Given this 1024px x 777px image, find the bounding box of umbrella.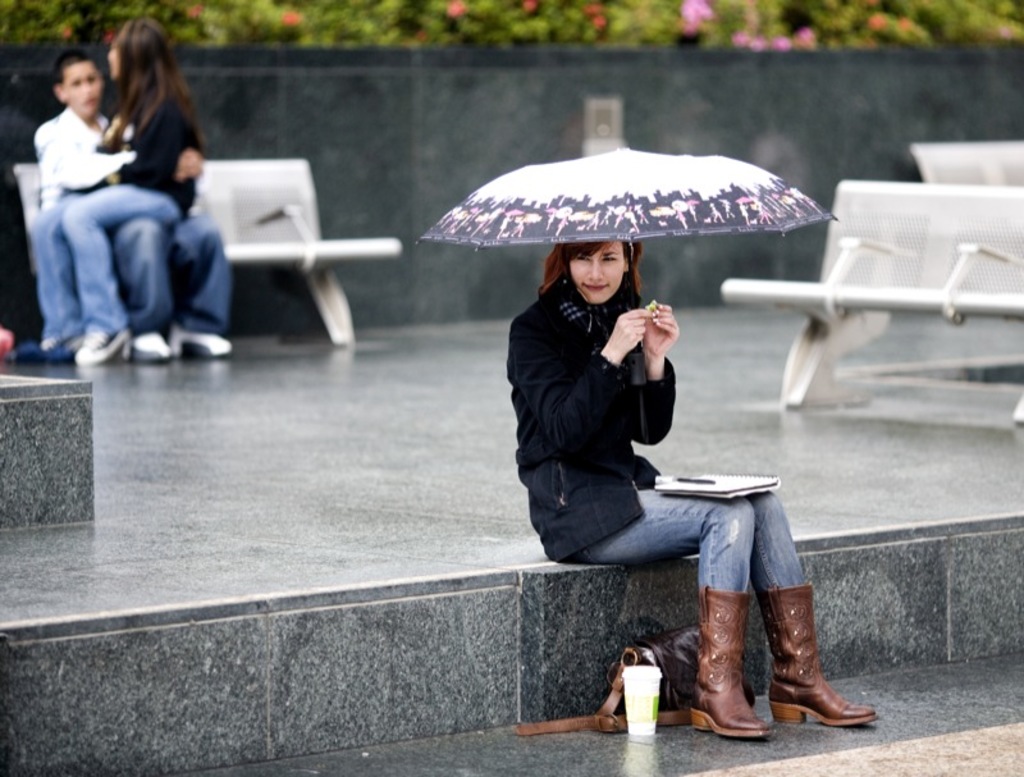
crop(412, 150, 836, 435).
